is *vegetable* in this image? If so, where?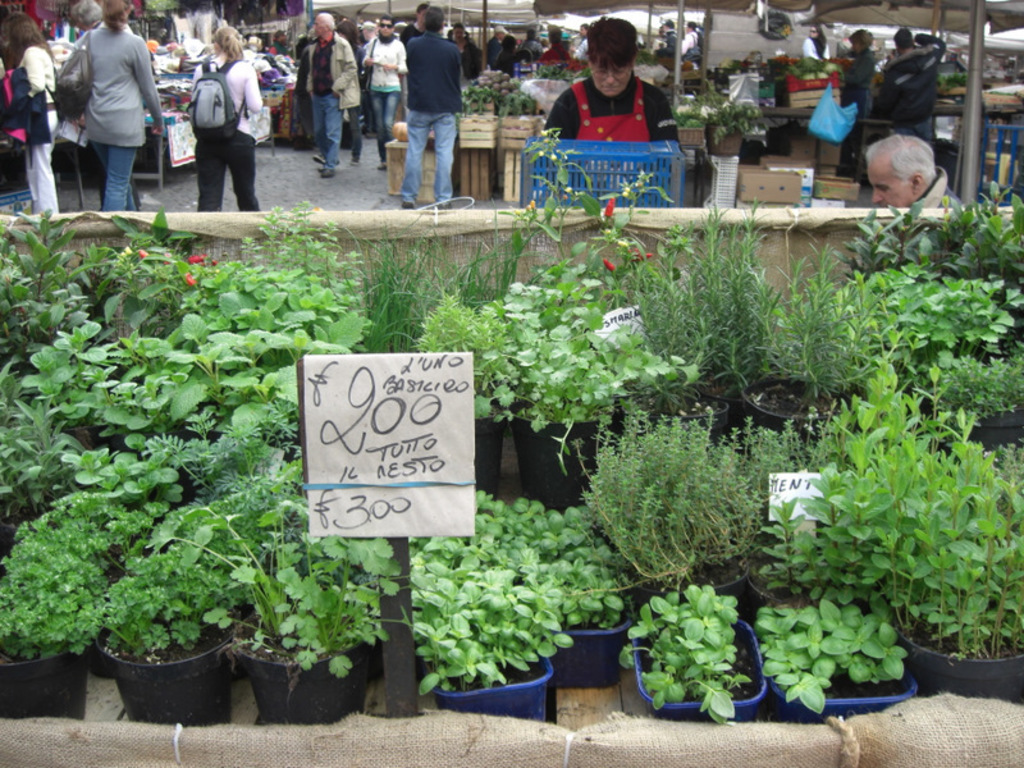
Yes, at detection(603, 198, 614, 218).
